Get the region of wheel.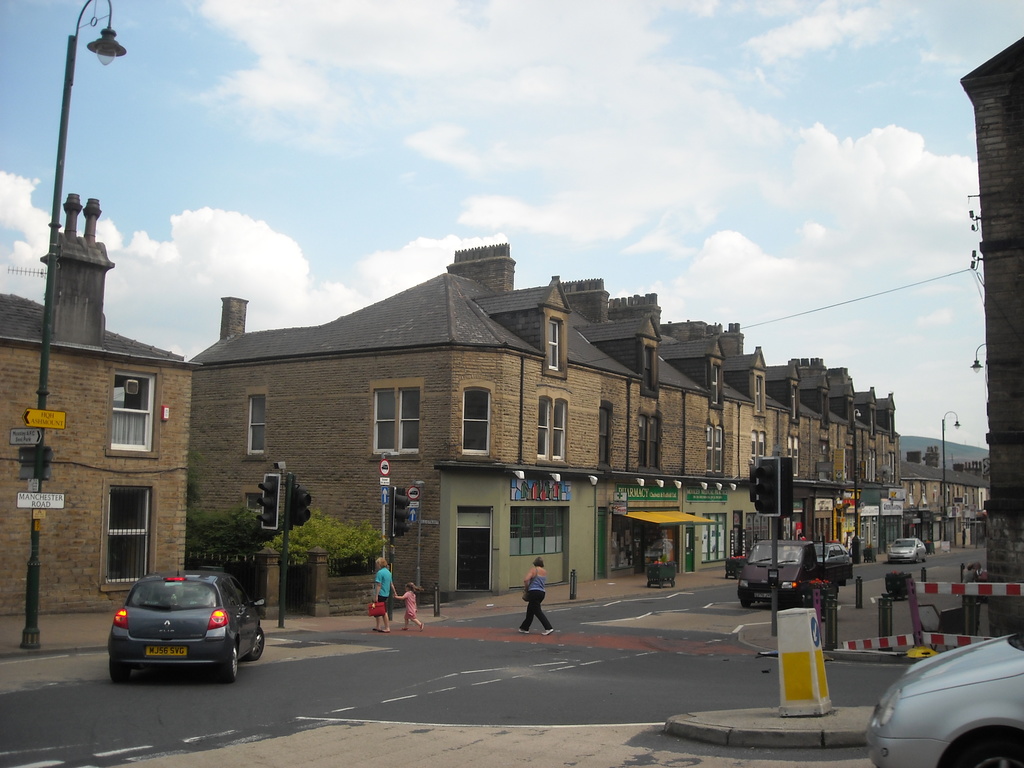
Rect(733, 575, 738, 580).
